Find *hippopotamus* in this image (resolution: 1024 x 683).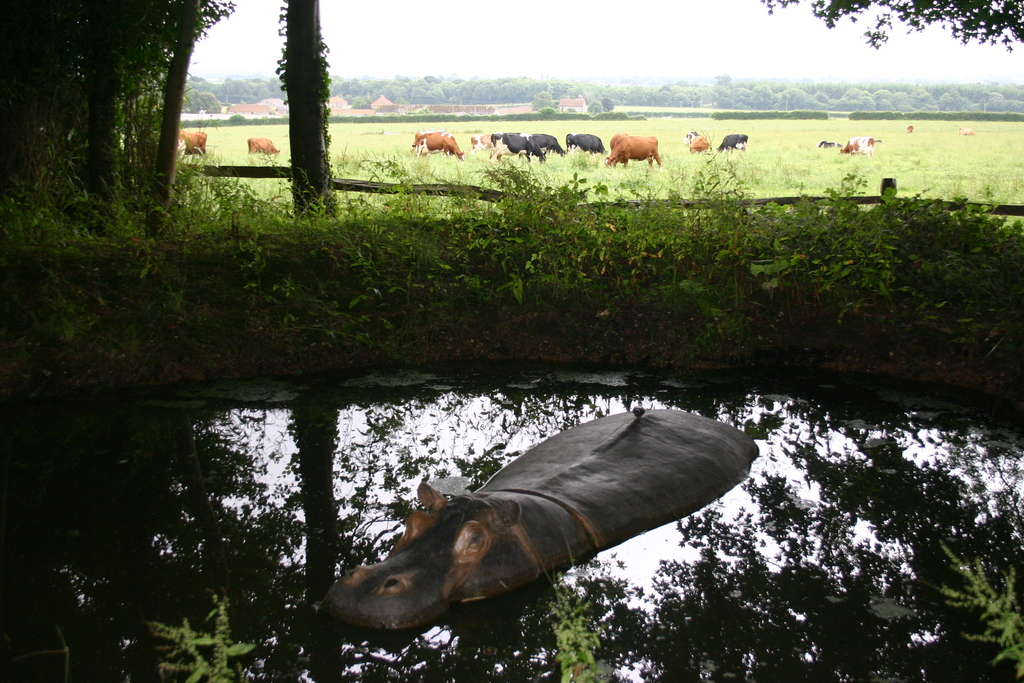
crop(326, 407, 760, 630).
